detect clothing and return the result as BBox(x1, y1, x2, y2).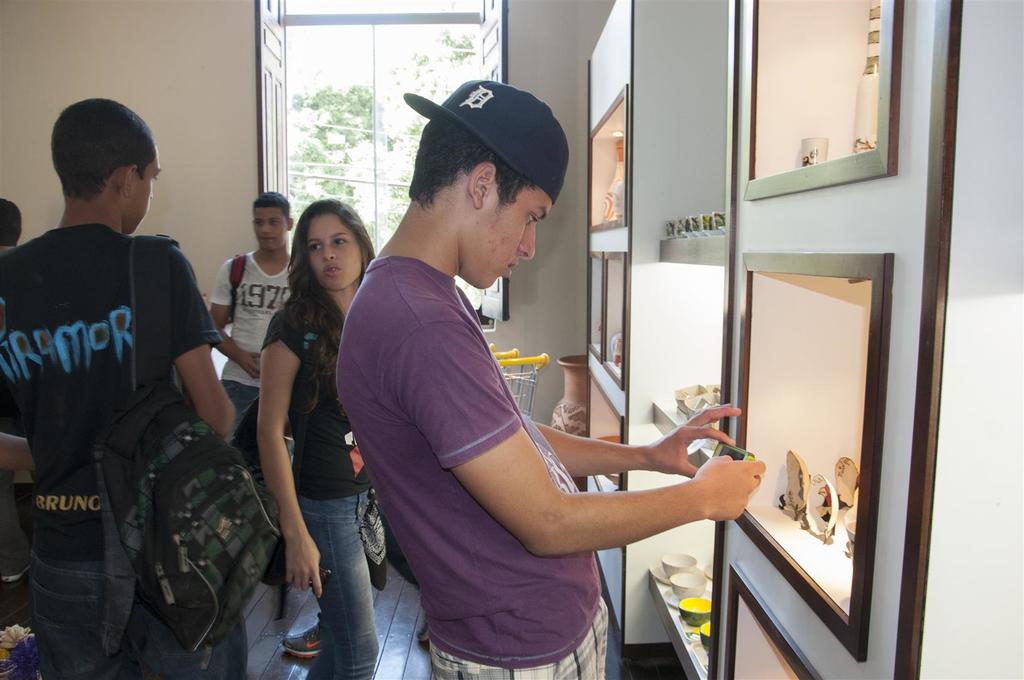
BBox(1, 224, 223, 679).
